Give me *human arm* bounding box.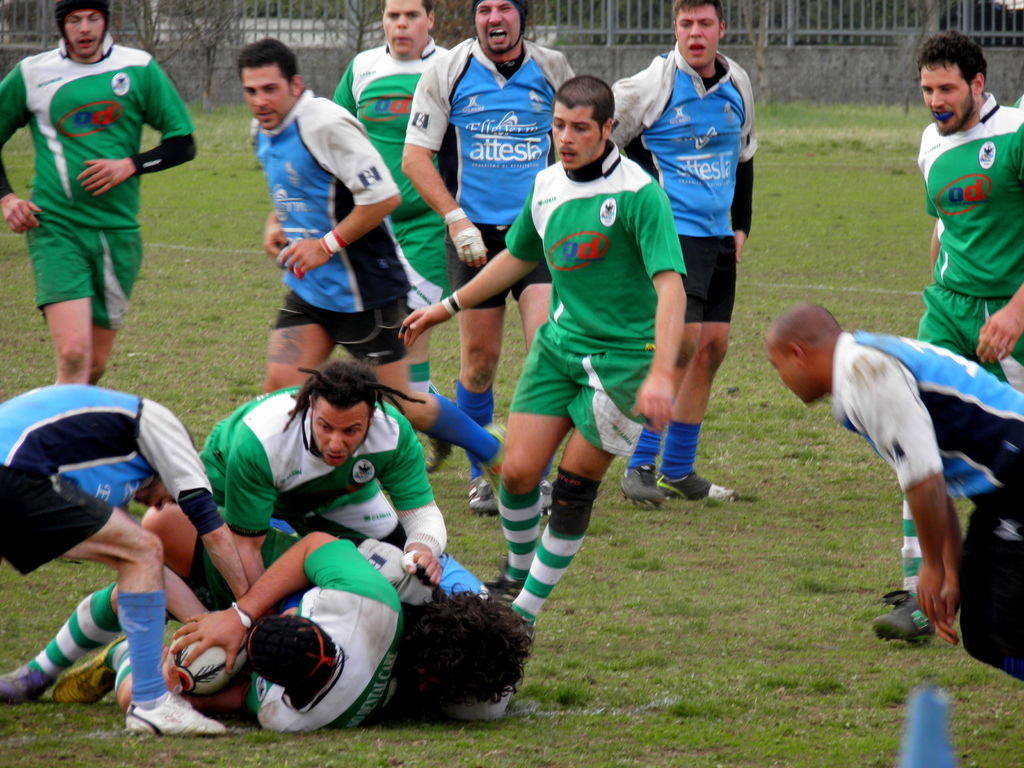
[636,192,682,419].
